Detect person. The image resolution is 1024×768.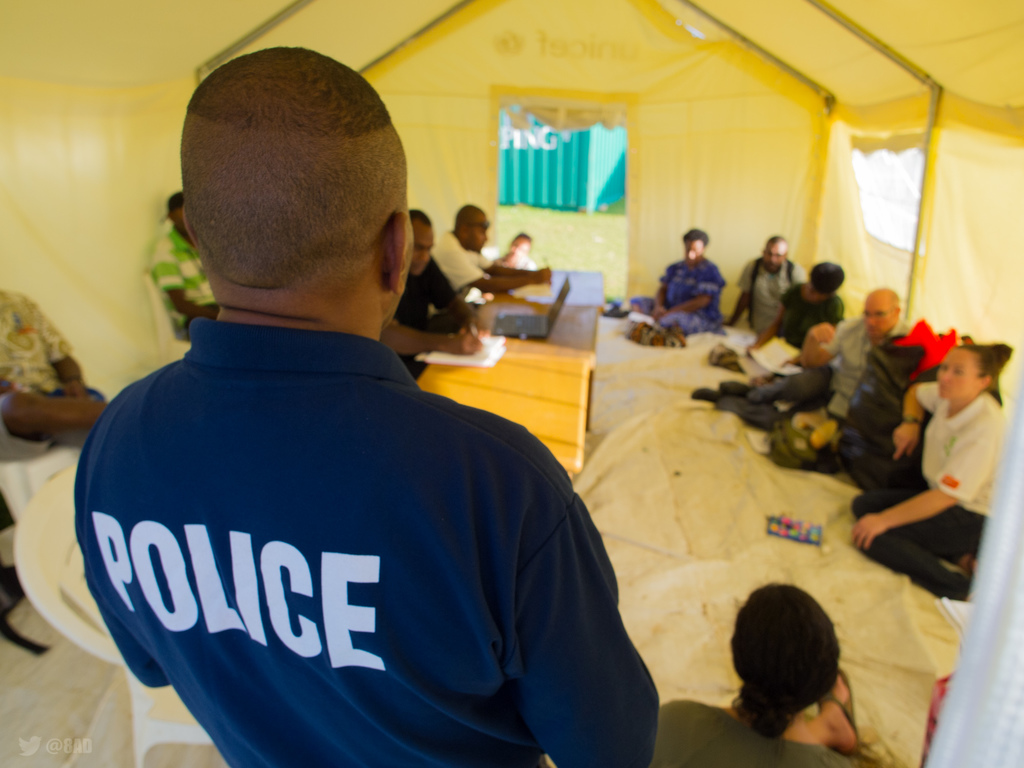
(x1=744, y1=262, x2=847, y2=355).
